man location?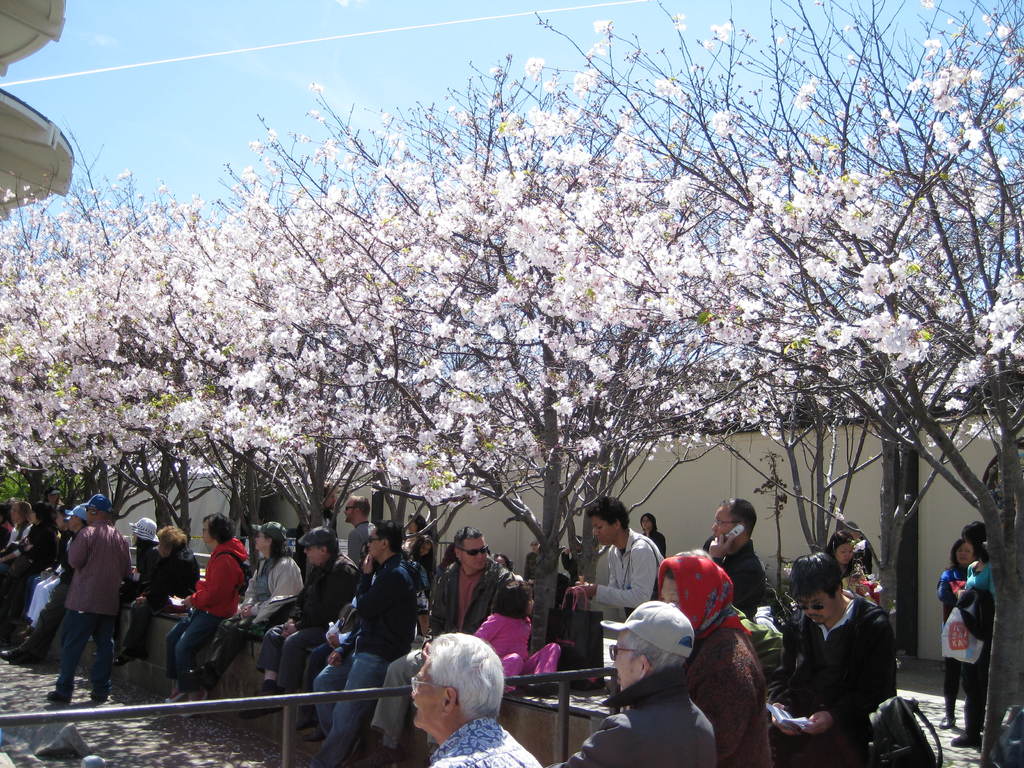
rect(237, 525, 362, 719)
